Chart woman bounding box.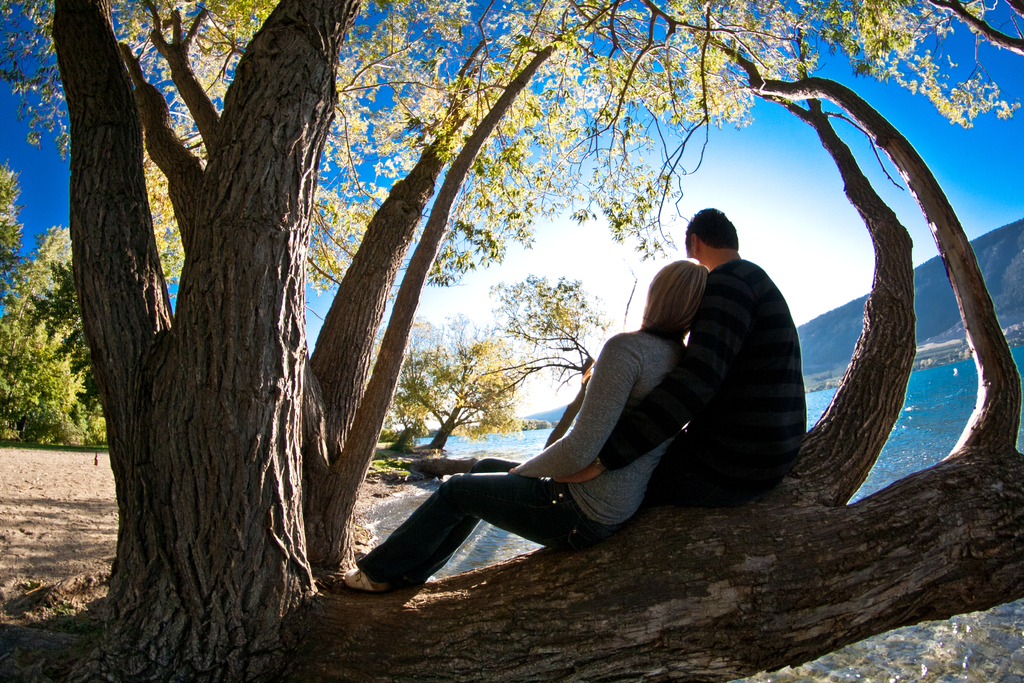
Charted: 338:258:715:597.
